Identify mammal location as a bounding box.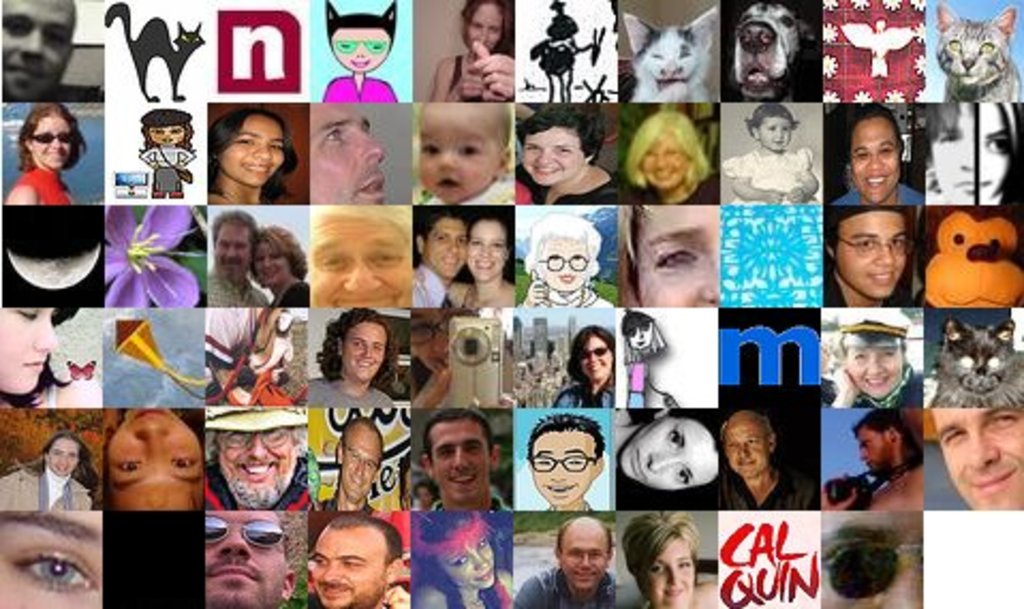
924 205 1018 308.
